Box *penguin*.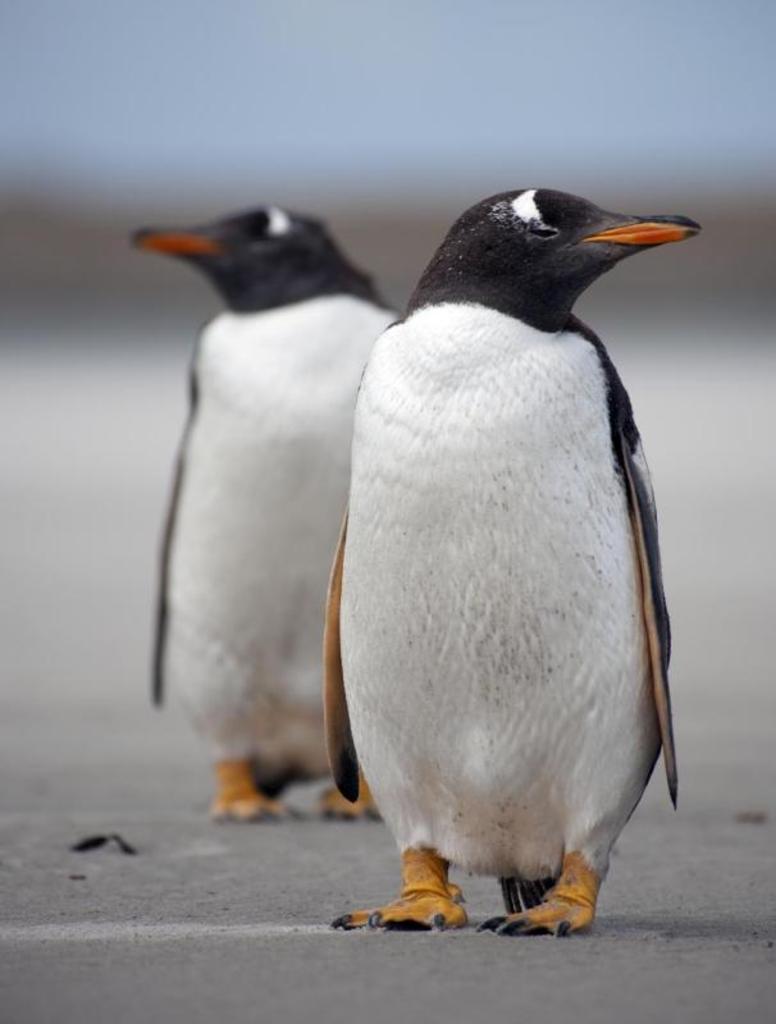
(122,196,400,826).
